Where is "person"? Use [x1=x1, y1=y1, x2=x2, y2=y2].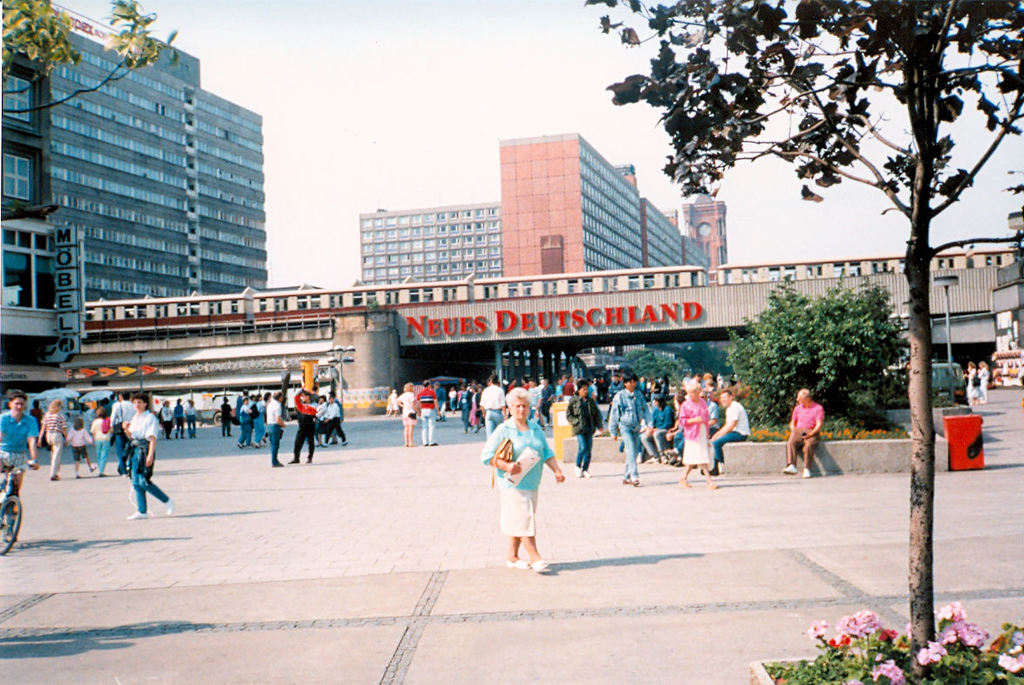
[x1=971, y1=354, x2=987, y2=411].
